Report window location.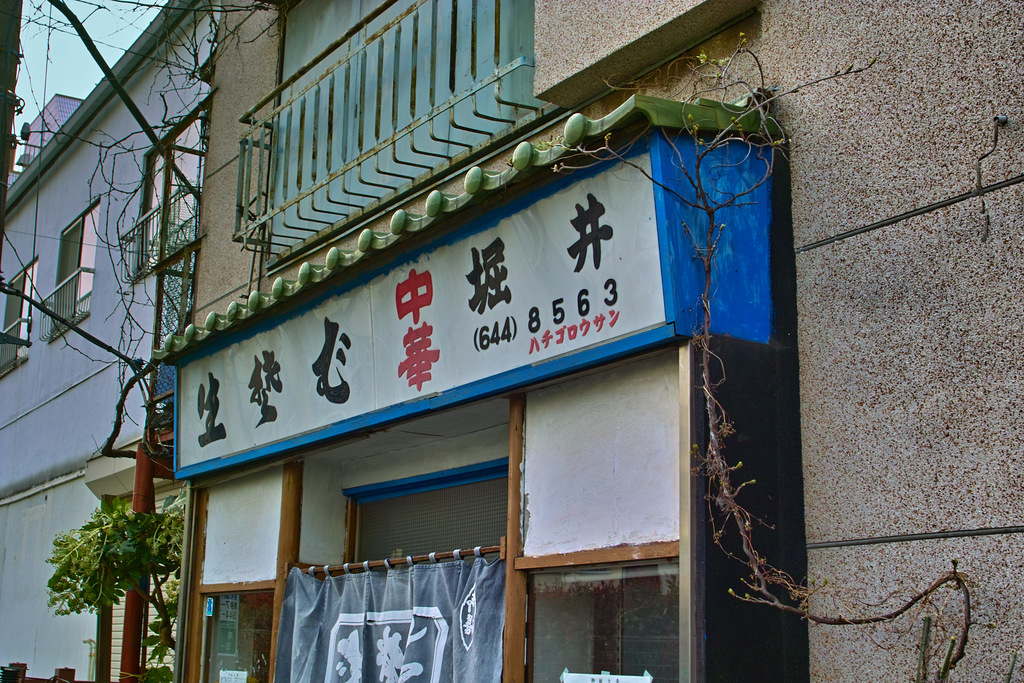
Report: Rect(191, 588, 279, 682).
